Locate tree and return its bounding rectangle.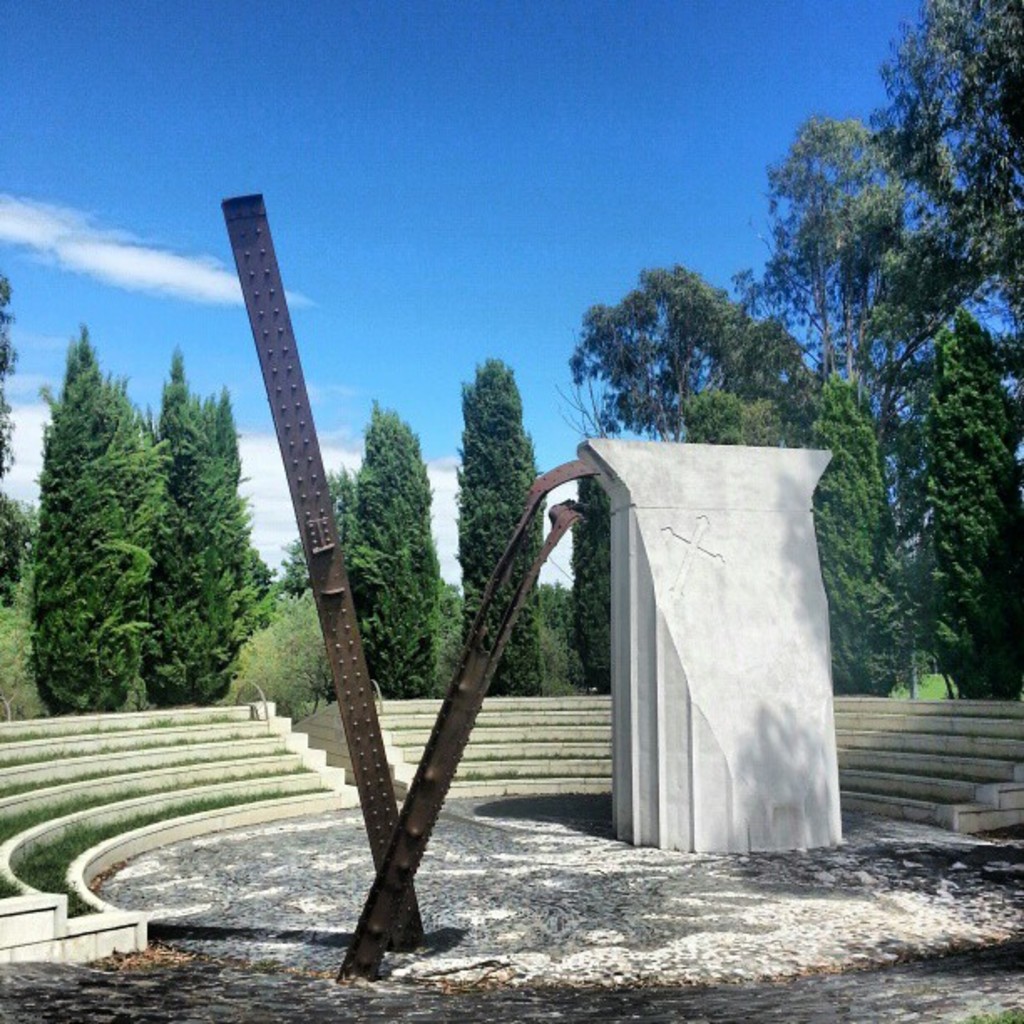
{"left": 27, "top": 336, "right": 177, "bottom": 721}.
